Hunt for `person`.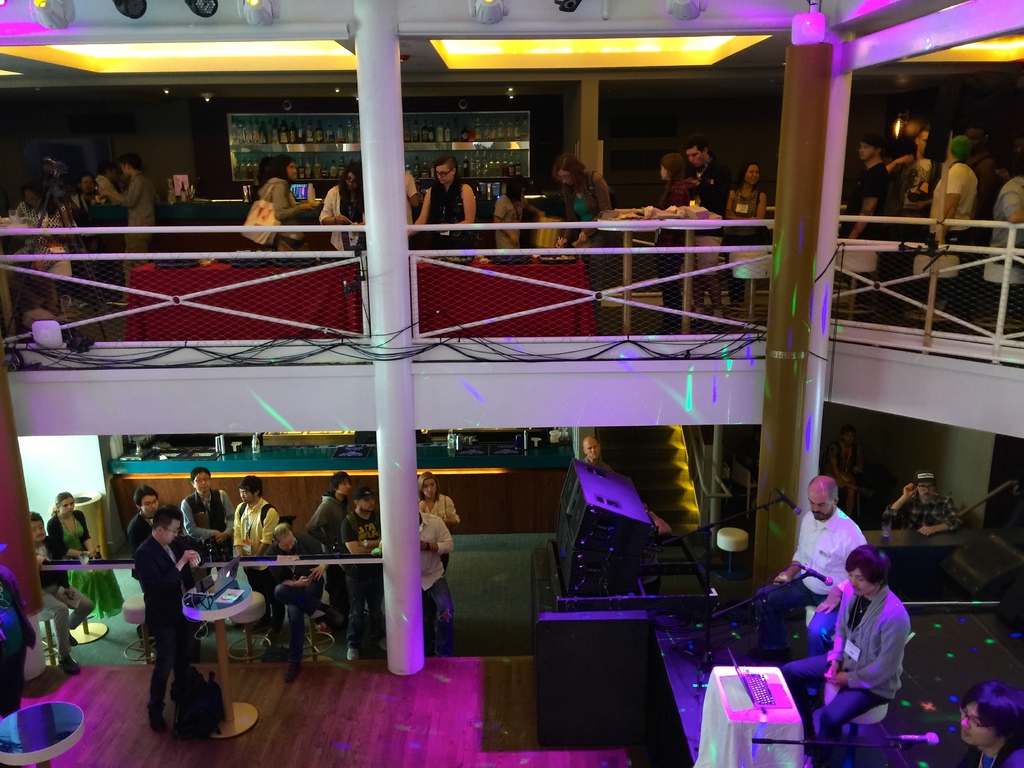
Hunted down at bbox=(680, 131, 735, 328).
